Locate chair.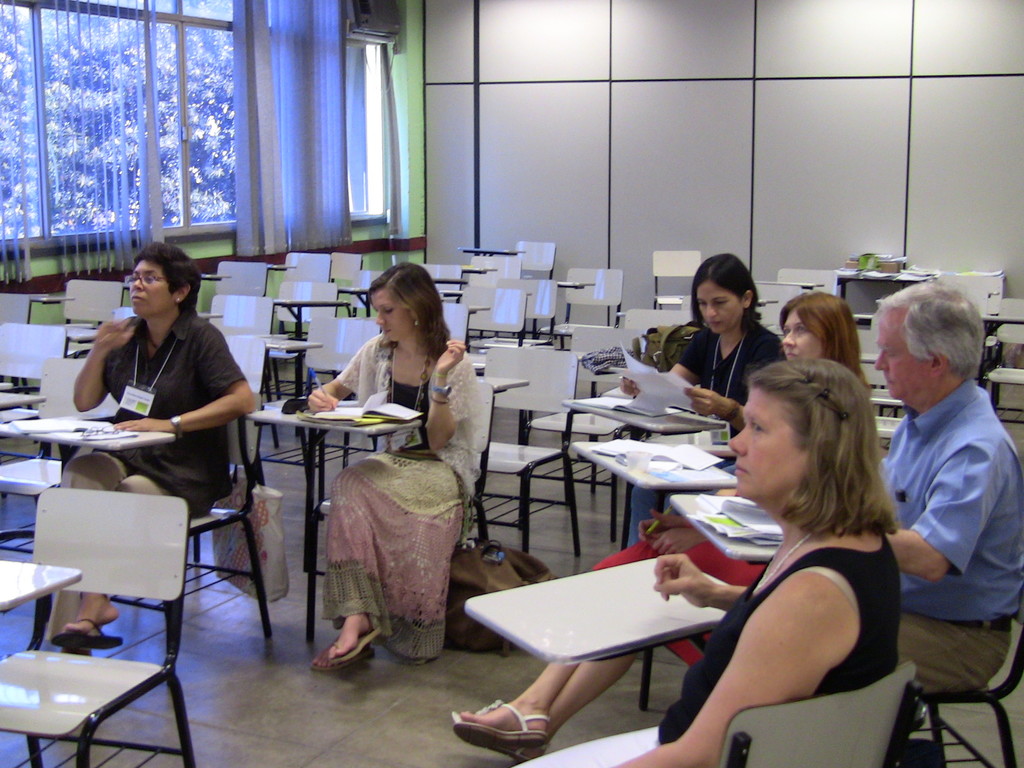
Bounding box: [656, 250, 701, 305].
